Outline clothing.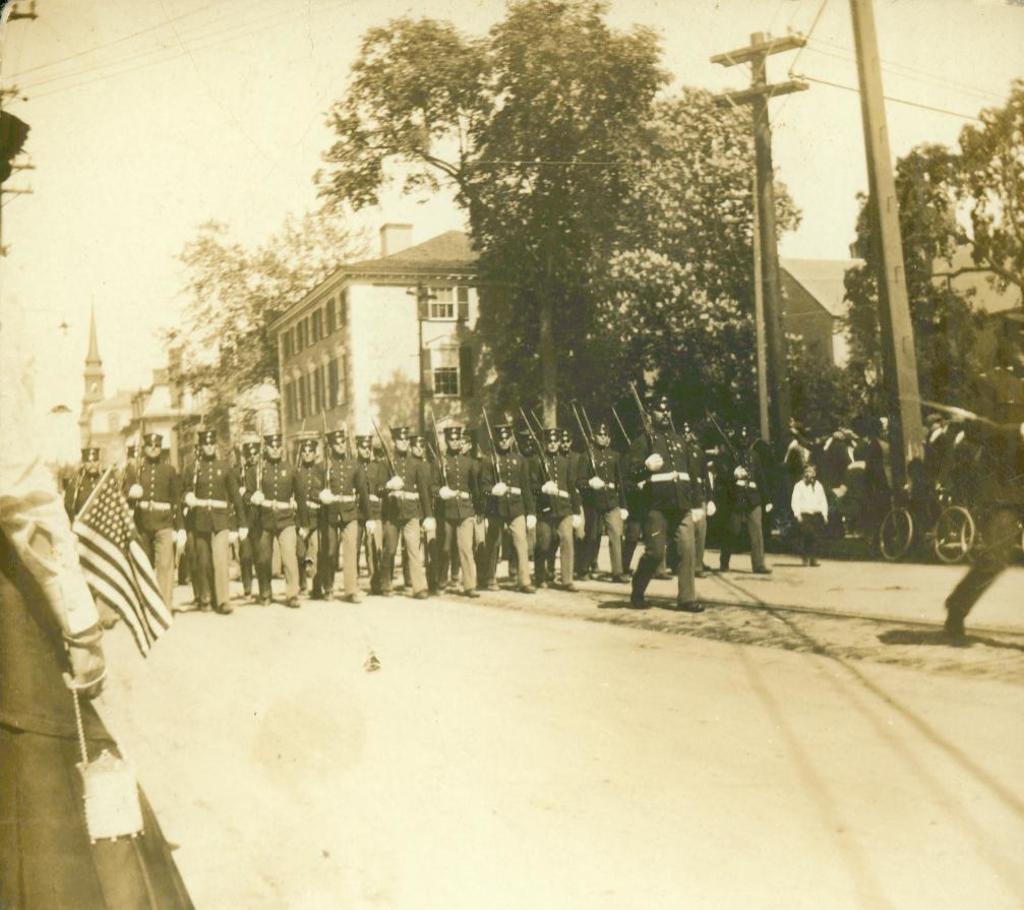
Outline: 577, 441, 630, 572.
